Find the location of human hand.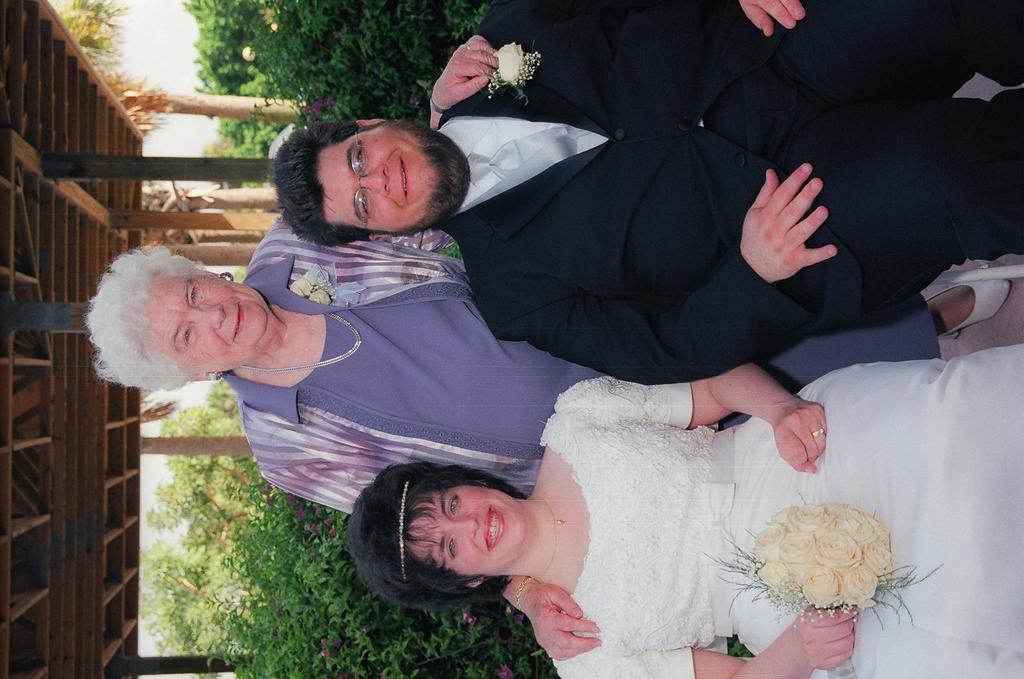
Location: bbox=[521, 582, 602, 660].
